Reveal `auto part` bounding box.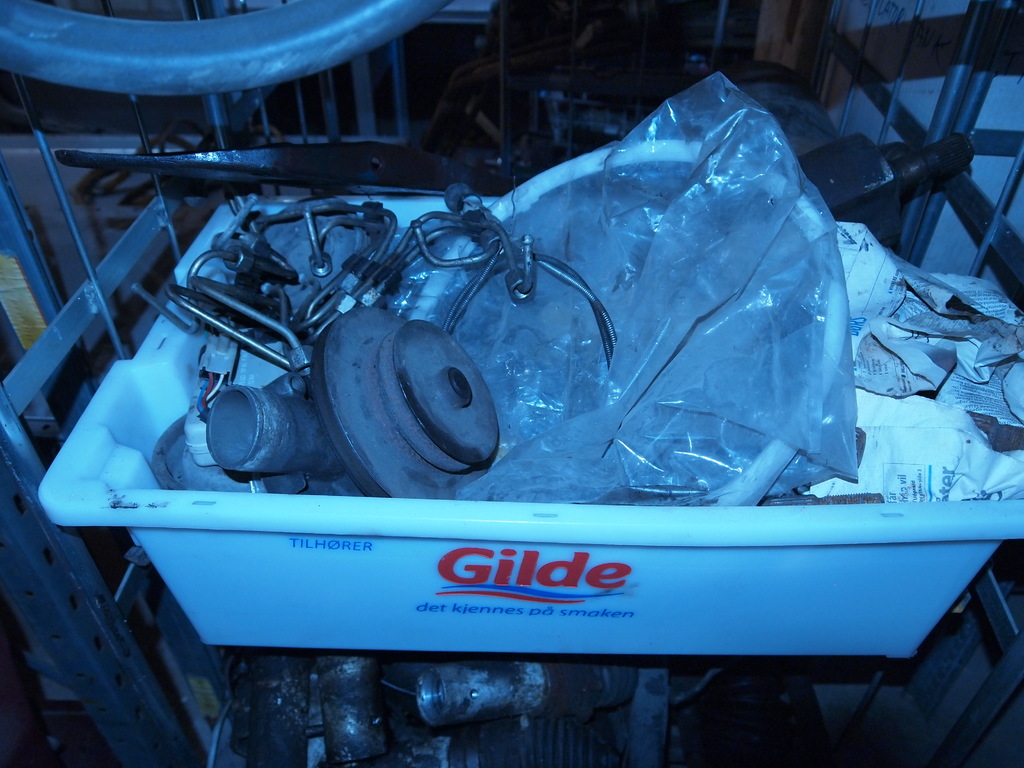
Revealed: crop(622, 131, 979, 351).
